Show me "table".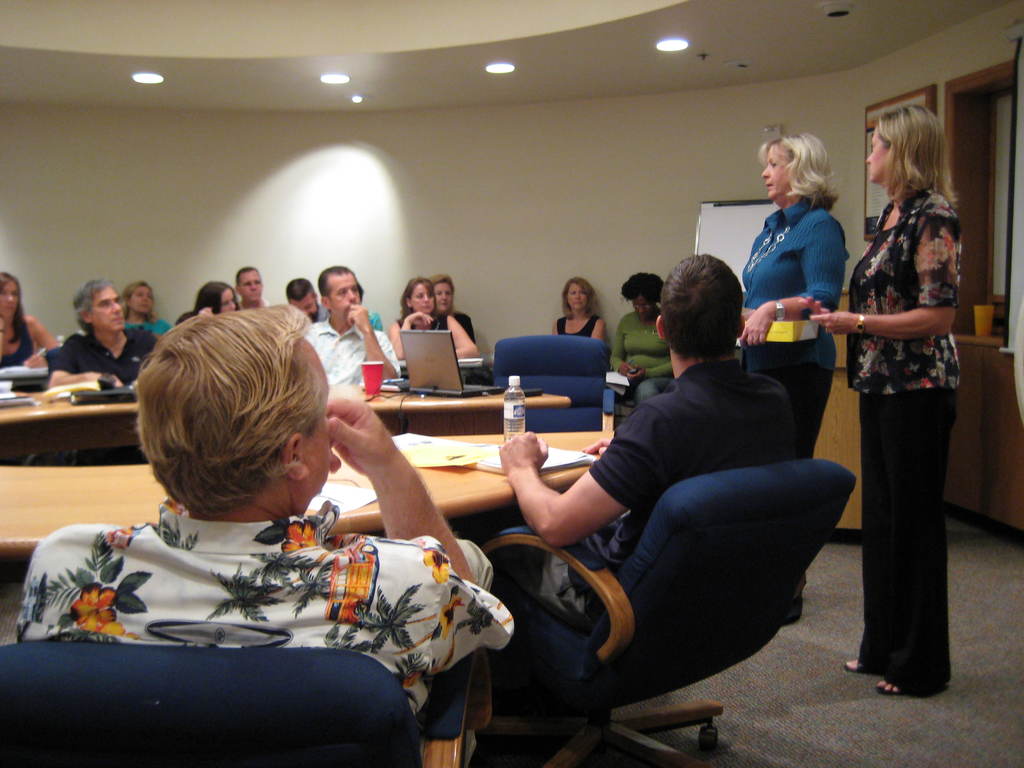
"table" is here: locate(0, 375, 575, 450).
